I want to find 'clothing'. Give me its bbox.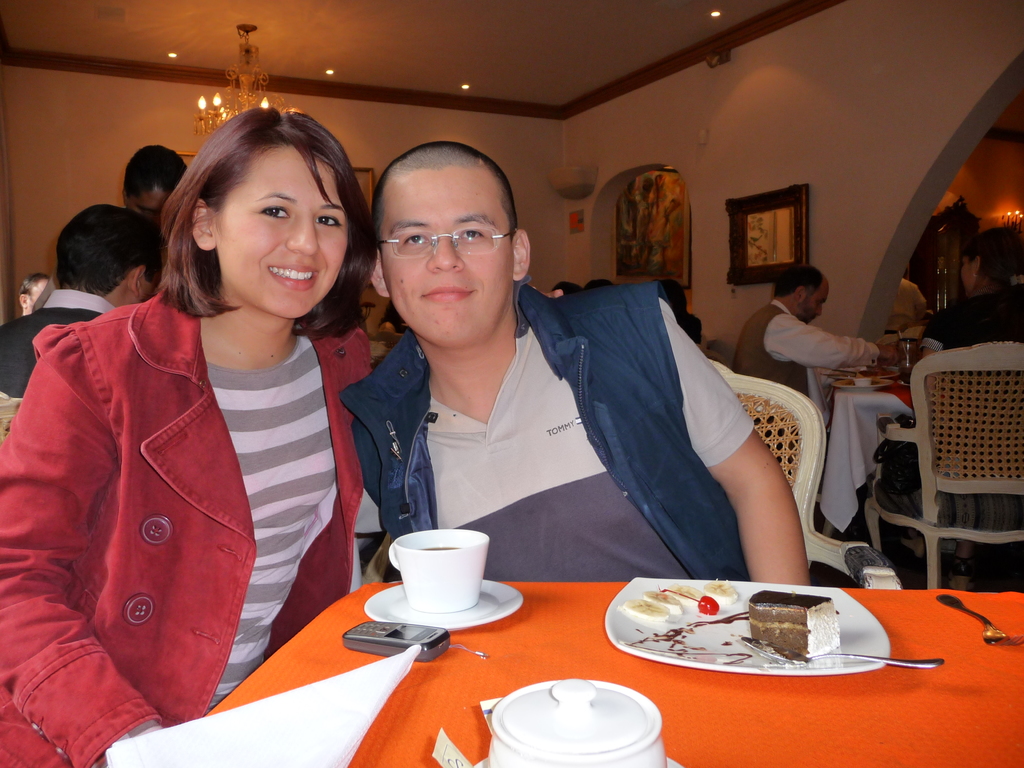
{"left": 360, "top": 340, "right": 381, "bottom": 370}.
